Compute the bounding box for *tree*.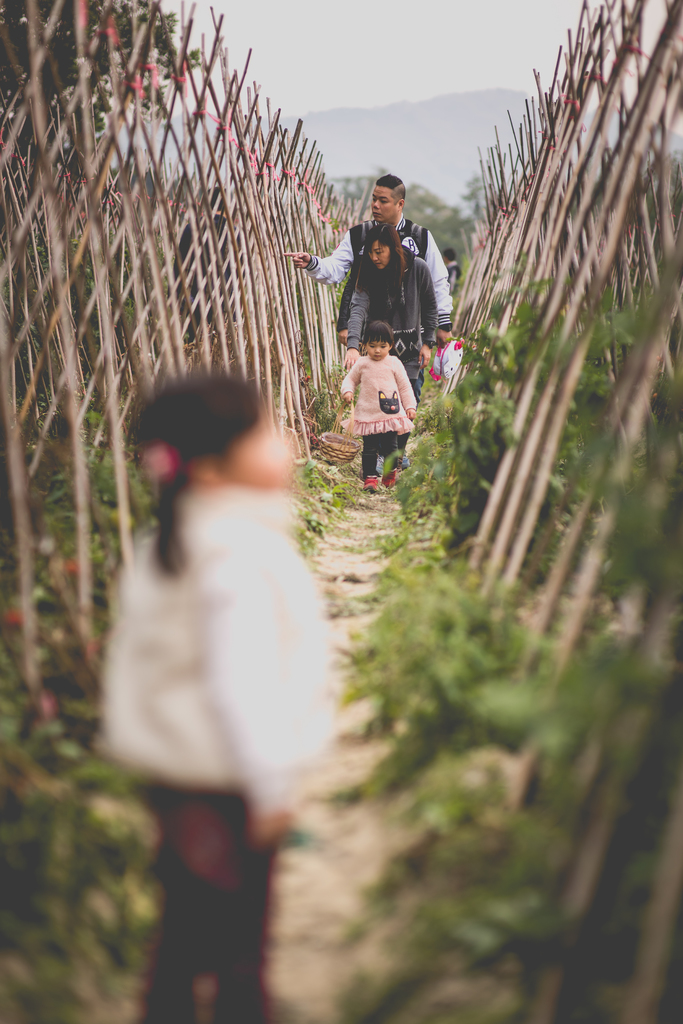
<bbox>0, 1, 205, 180</bbox>.
